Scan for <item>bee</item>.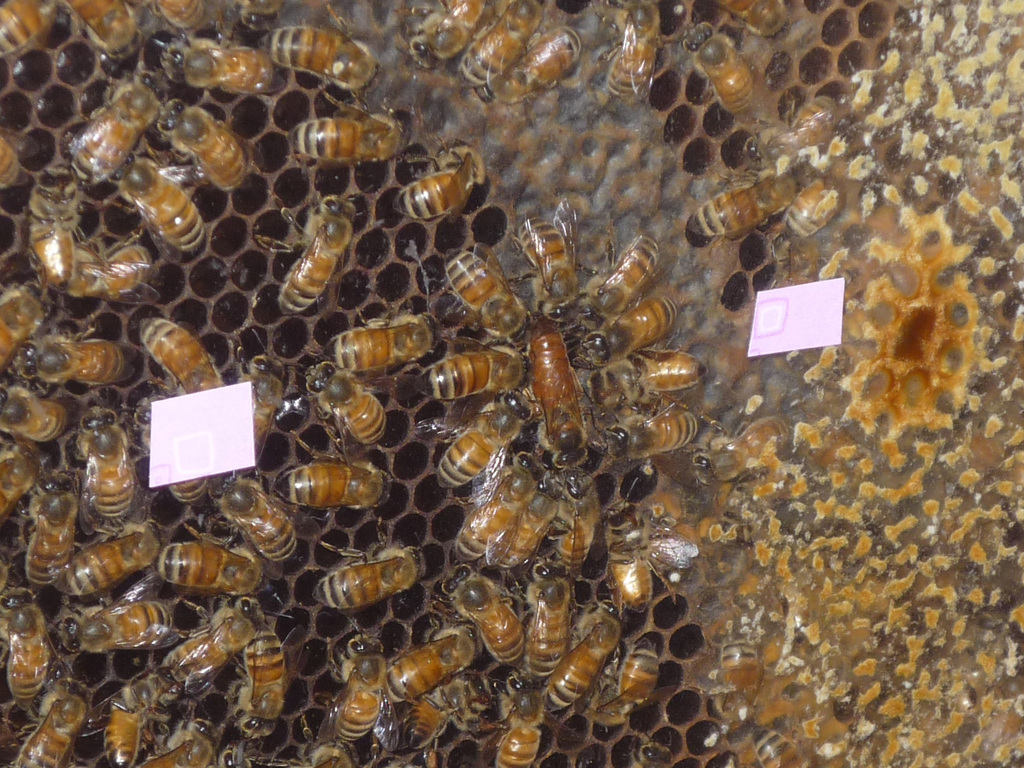
Scan result: crop(433, 392, 531, 489).
